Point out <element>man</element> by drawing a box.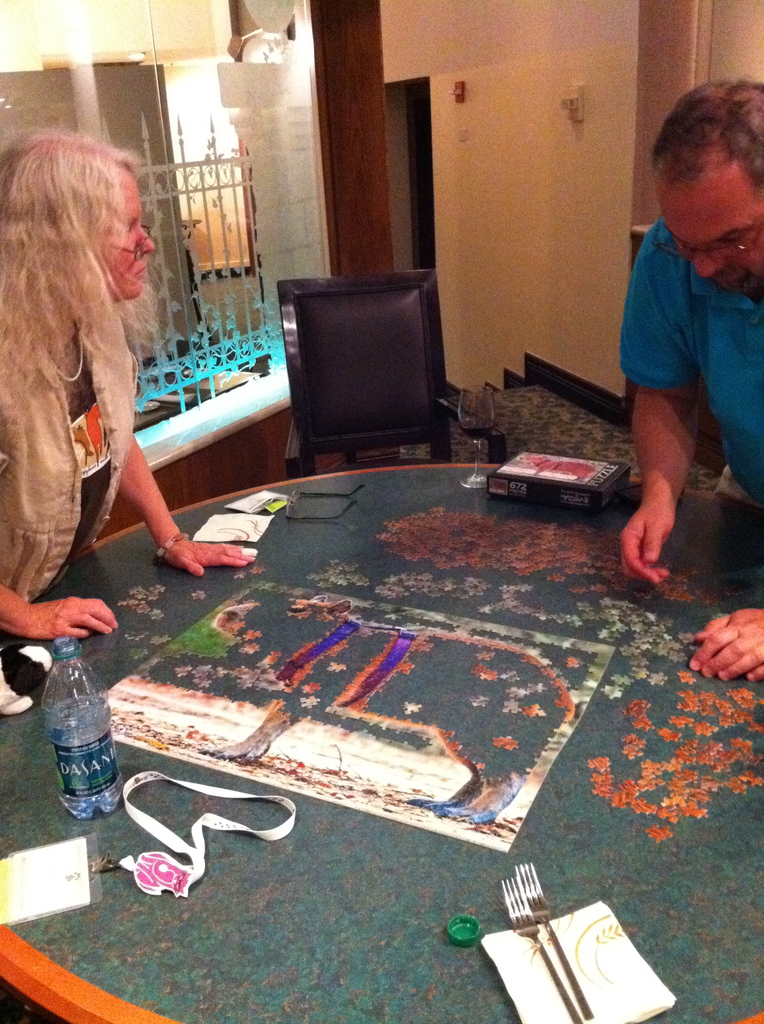
rect(601, 74, 760, 613).
